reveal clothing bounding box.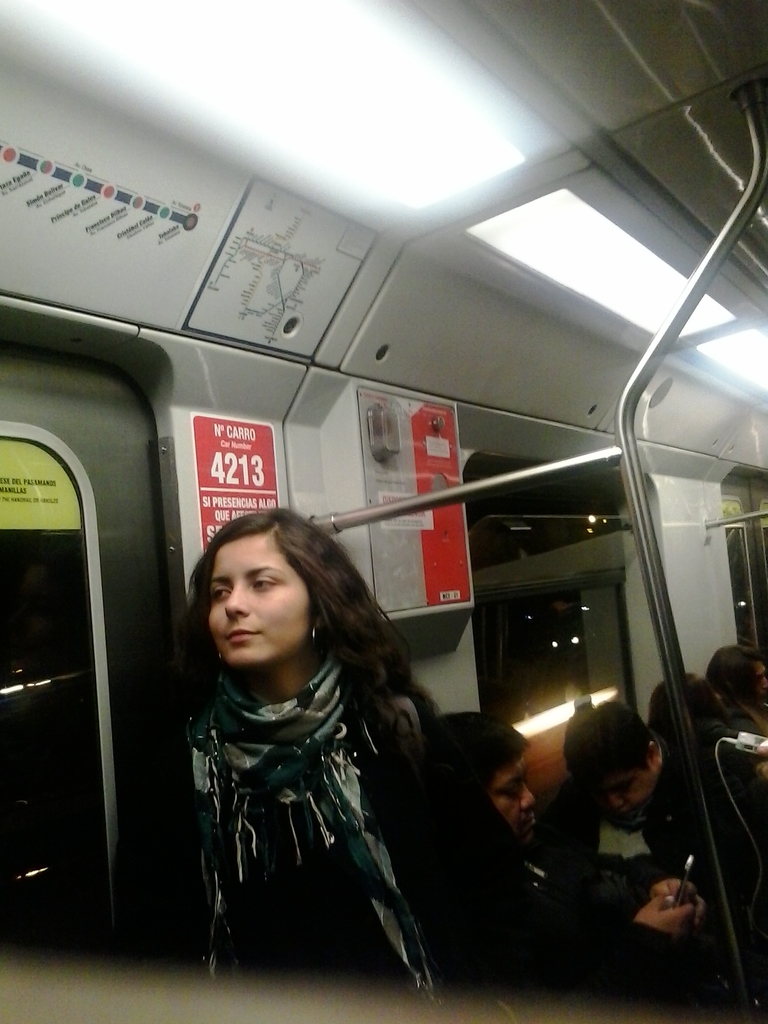
Revealed: [x1=648, y1=716, x2=767, y2=913].
